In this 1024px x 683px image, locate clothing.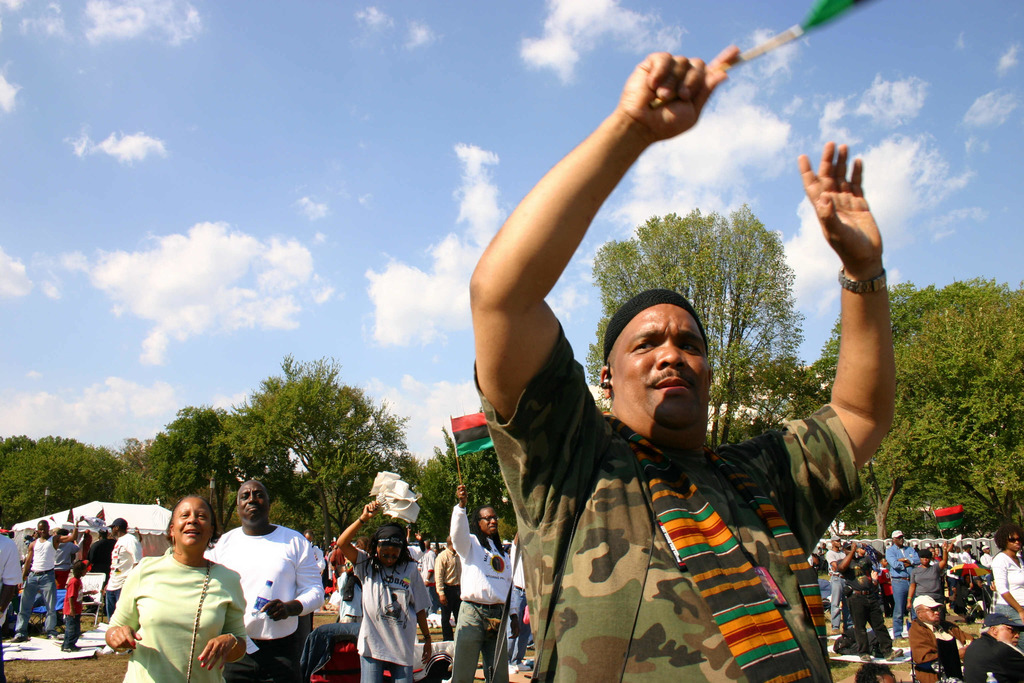
Bounding box: 452:498:523:682.
